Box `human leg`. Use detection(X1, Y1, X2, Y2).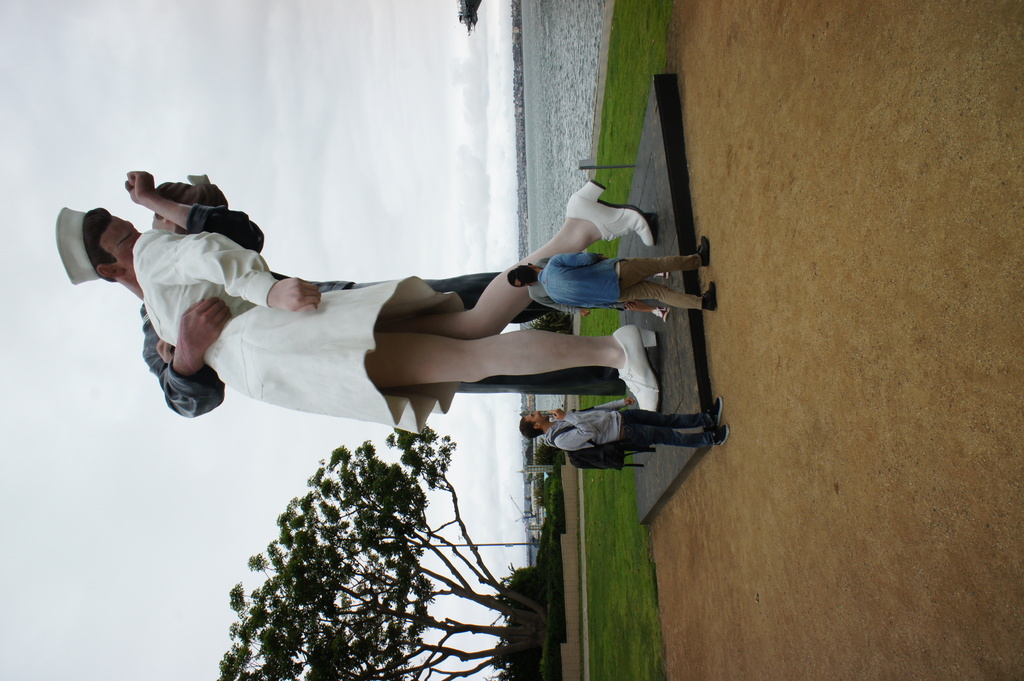
detection(614, 421, 724, 451).
